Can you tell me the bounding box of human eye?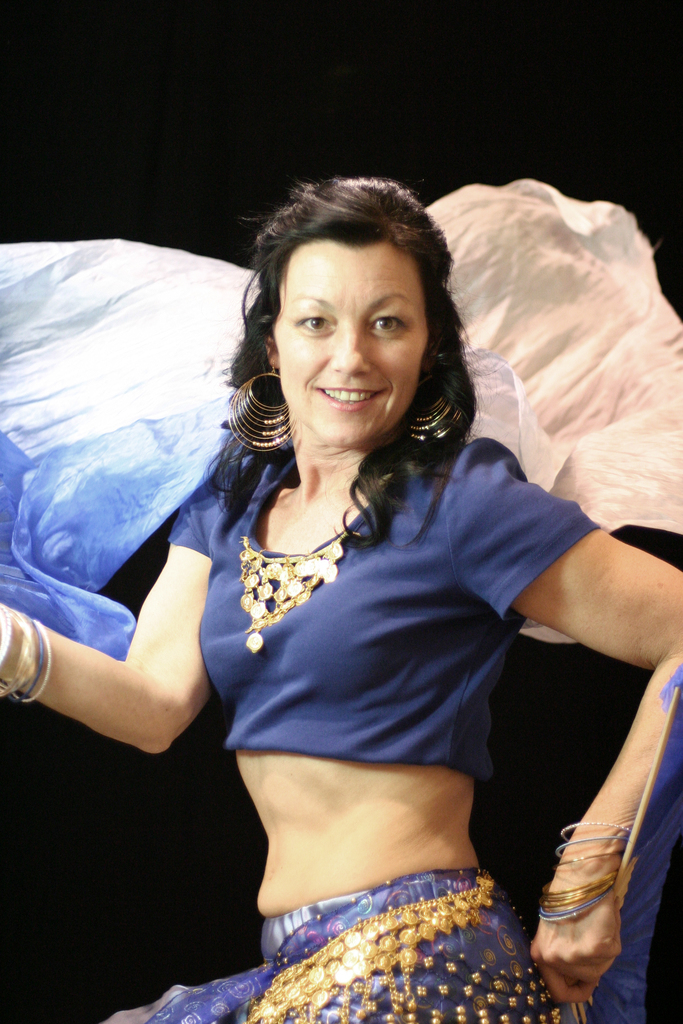
x1=293 y1=307 x2=336 y2=342.
